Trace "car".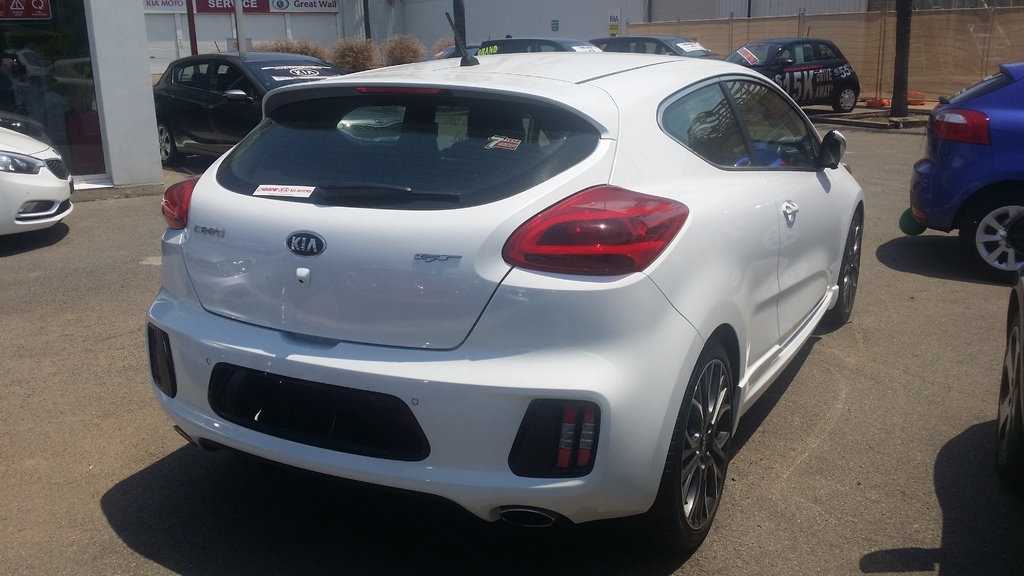
Traced to BBox(0, 129, 76, 235).
